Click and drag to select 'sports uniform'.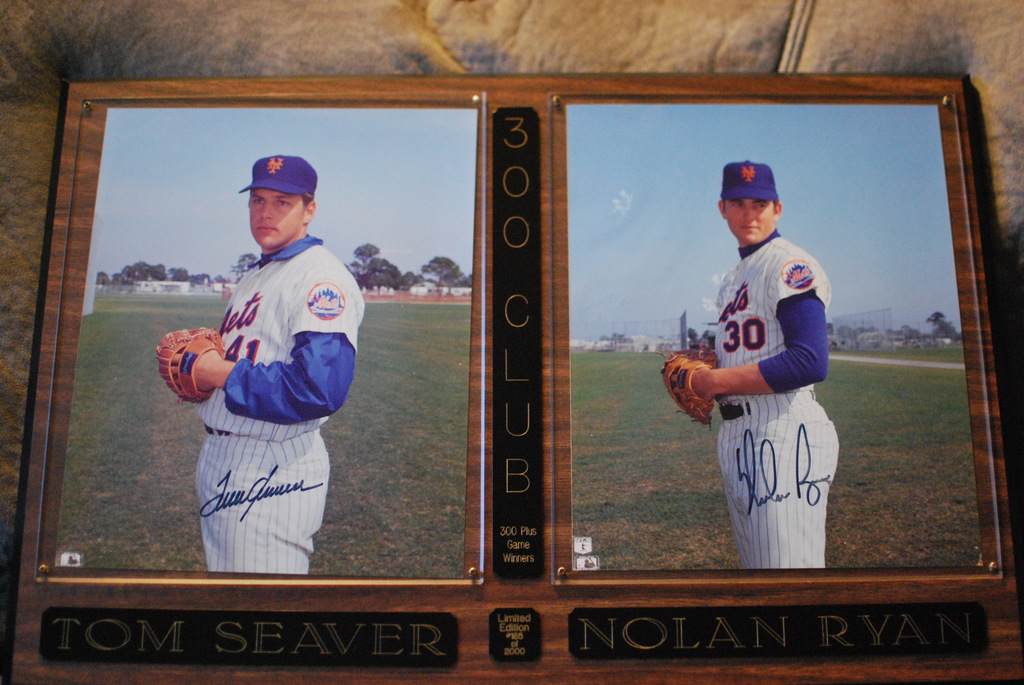
Selection: bbox=(700, 224, 858, 568).
